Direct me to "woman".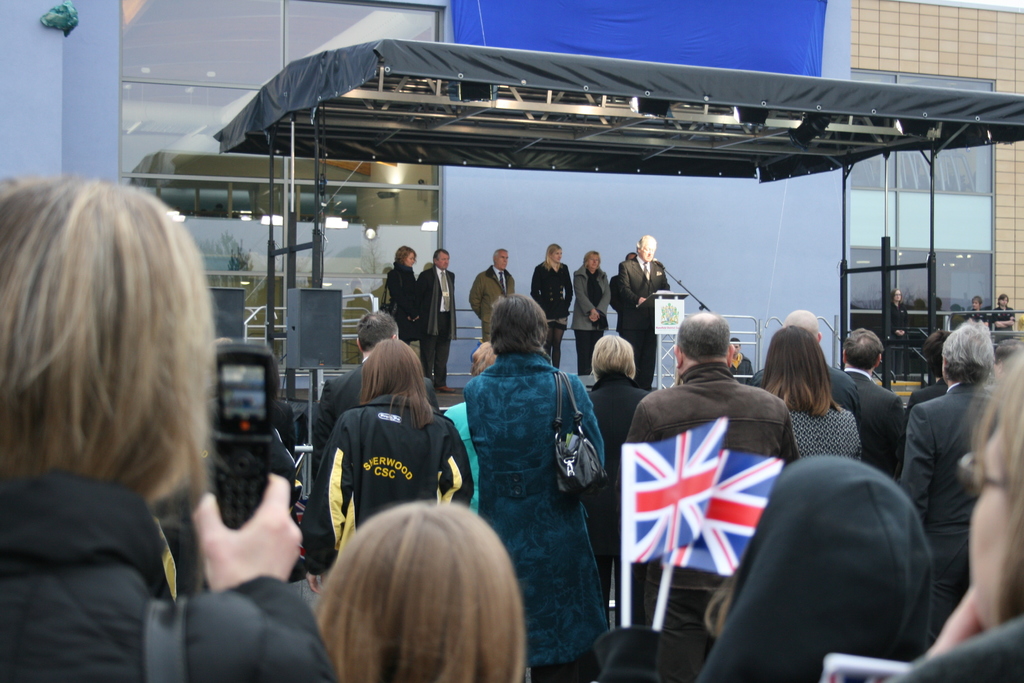
Direction: BBox(297, 334, 489, 589).
